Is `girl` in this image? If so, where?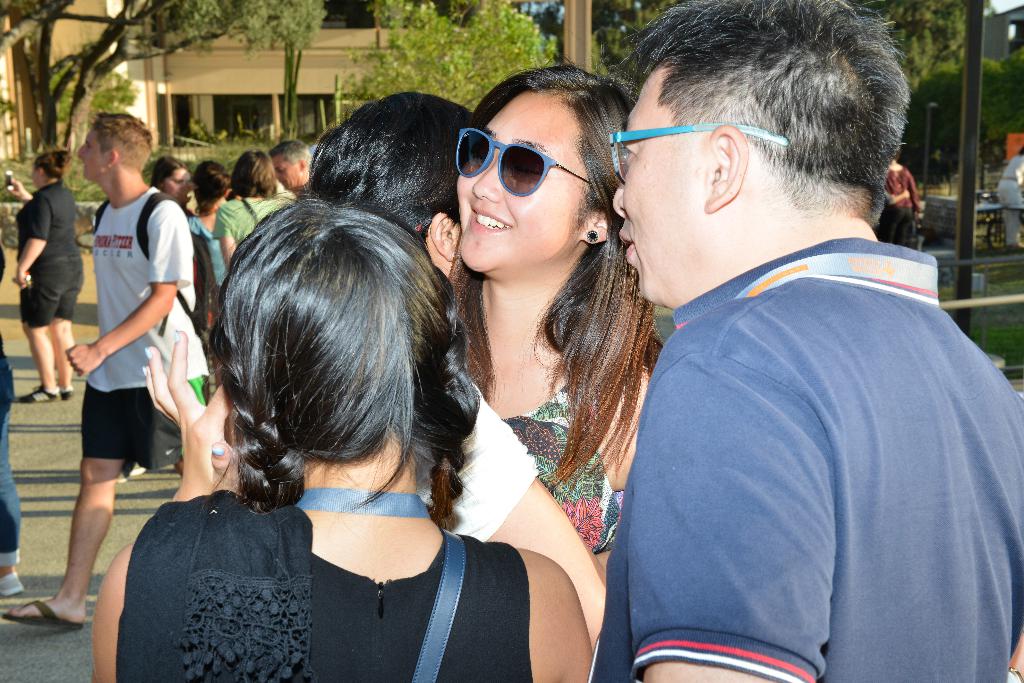
Yes, at x1=209, y1=148, x2=297, y2=278.
